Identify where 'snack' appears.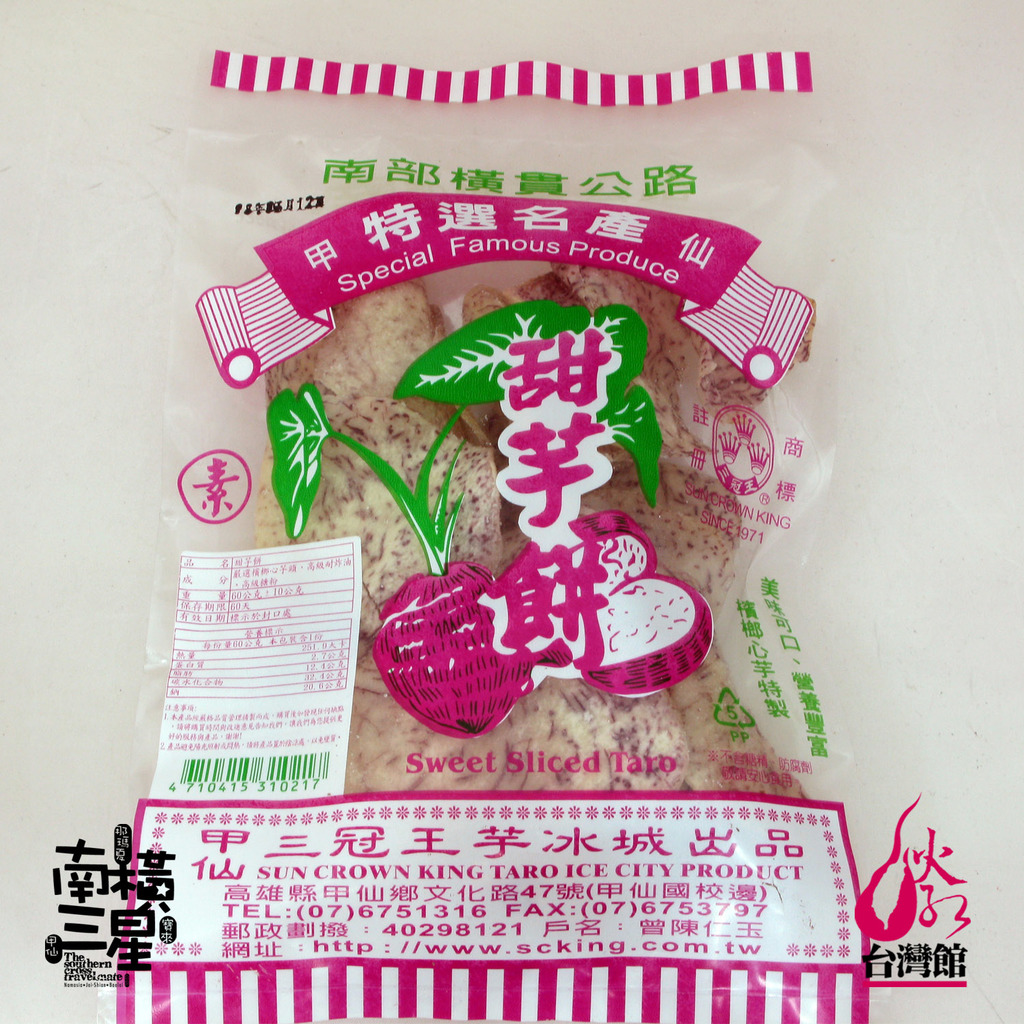
Appears at (213,188,773,756).
